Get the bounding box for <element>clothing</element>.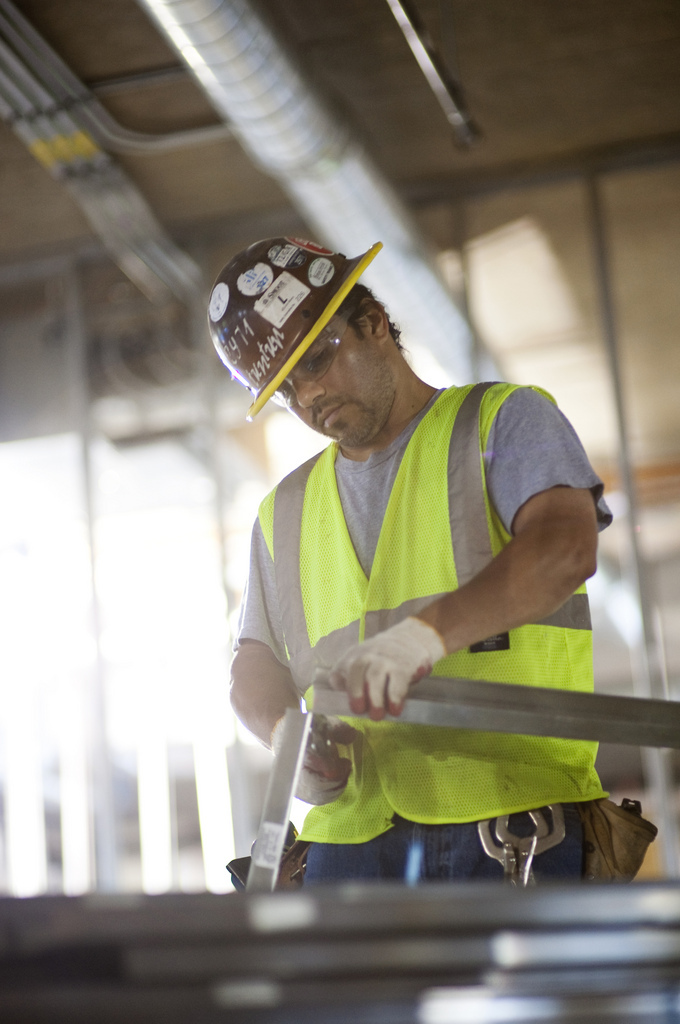
BBox(220, 263, 574, 911).
